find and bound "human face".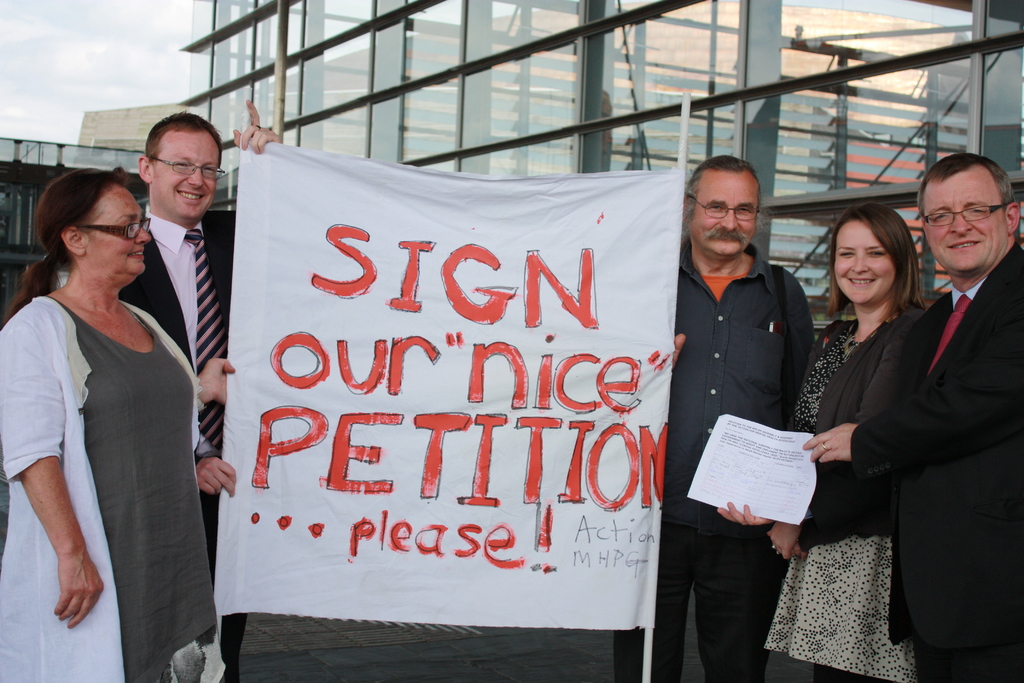
Bound: 147 131 225 215.
